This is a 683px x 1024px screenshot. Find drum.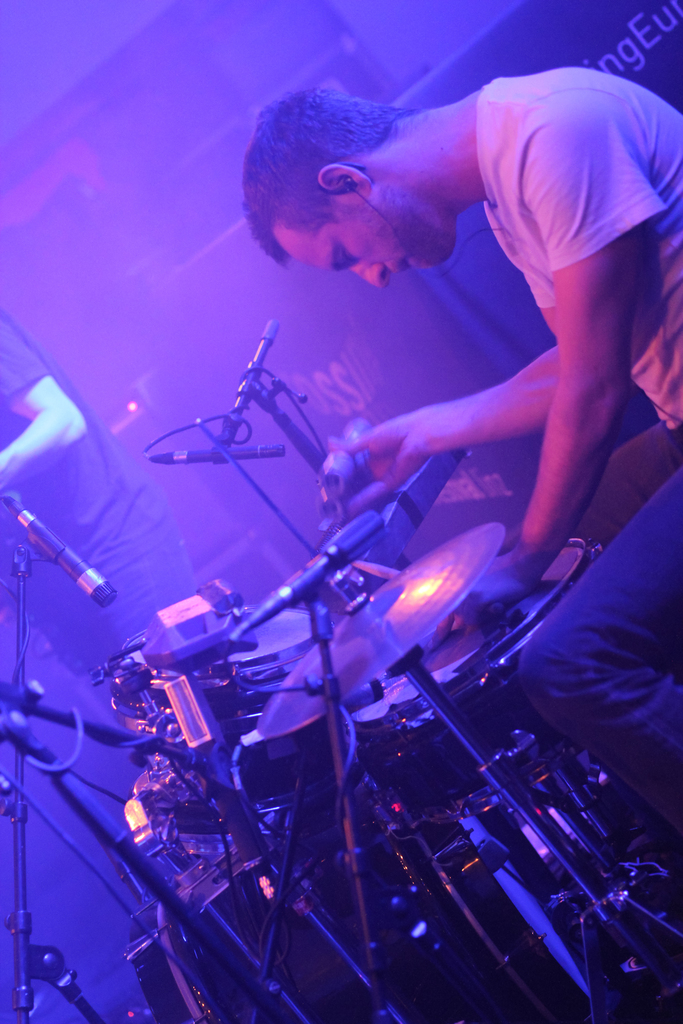
Bounding box: (left=107, top=602, right=343, bottom=879).
